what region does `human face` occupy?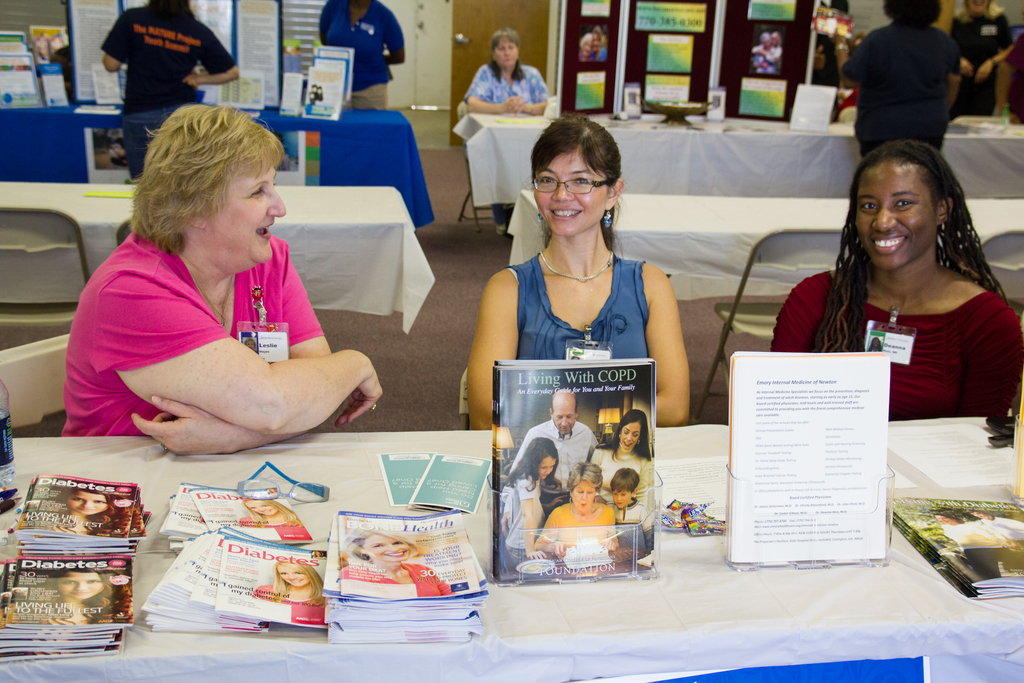
[x1=553, y1=408, x2=575, y2=434].
